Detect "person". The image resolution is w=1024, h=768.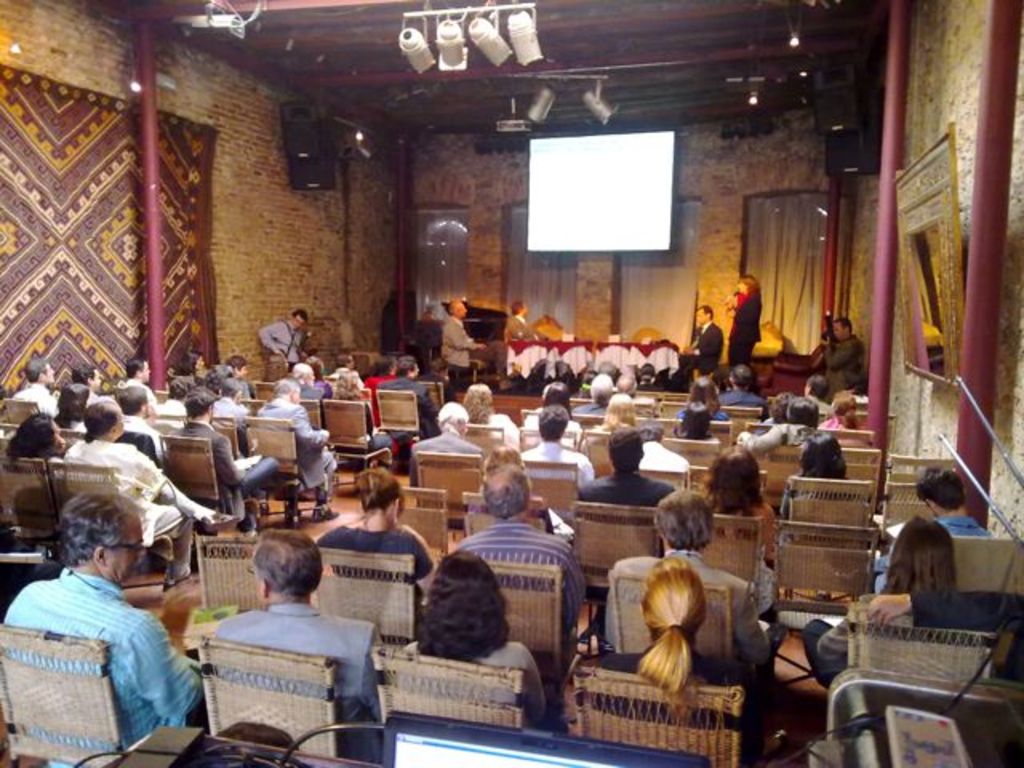
x1=446, y1=472, x2=597, y2=650.
